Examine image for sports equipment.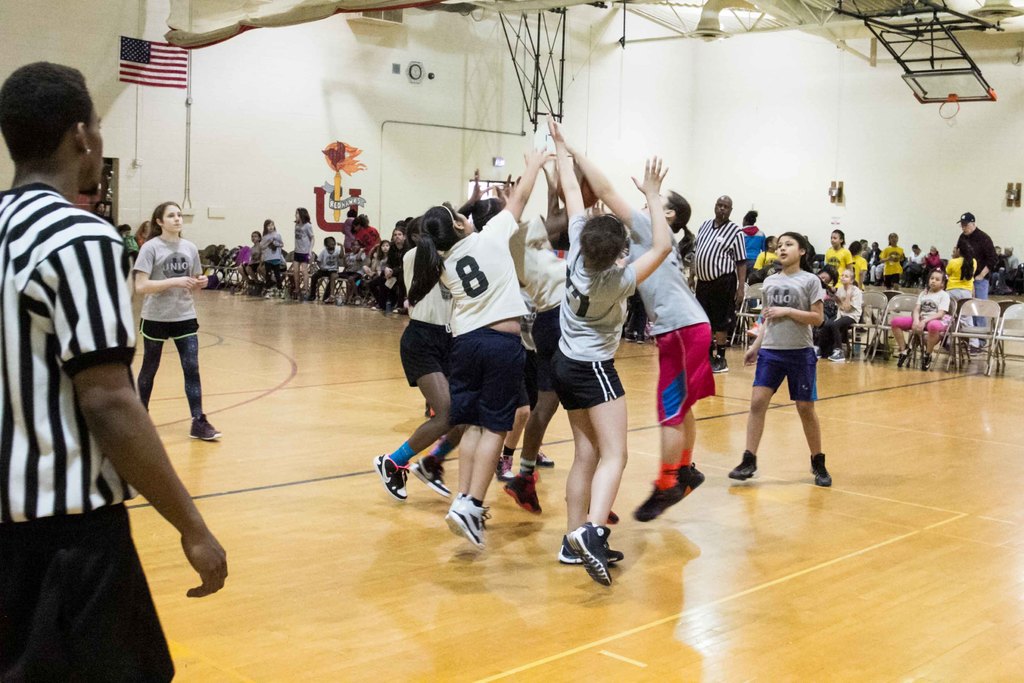
Examination result: detection(528, 118, 582, 160).
